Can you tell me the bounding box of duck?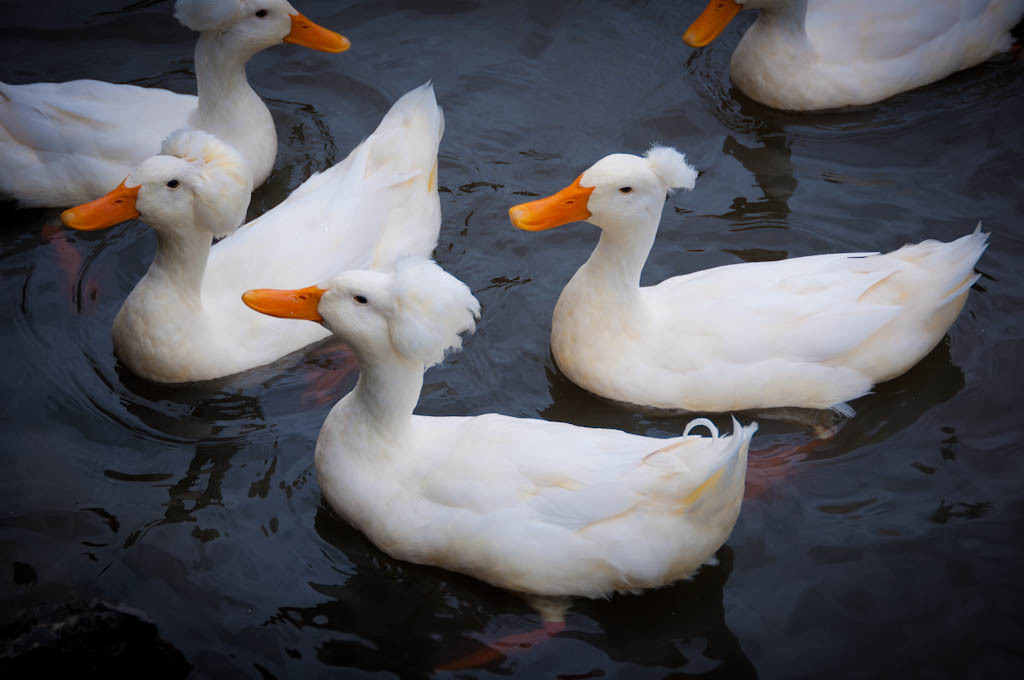
x1=67, y1=73, x2=457, y2=411.
